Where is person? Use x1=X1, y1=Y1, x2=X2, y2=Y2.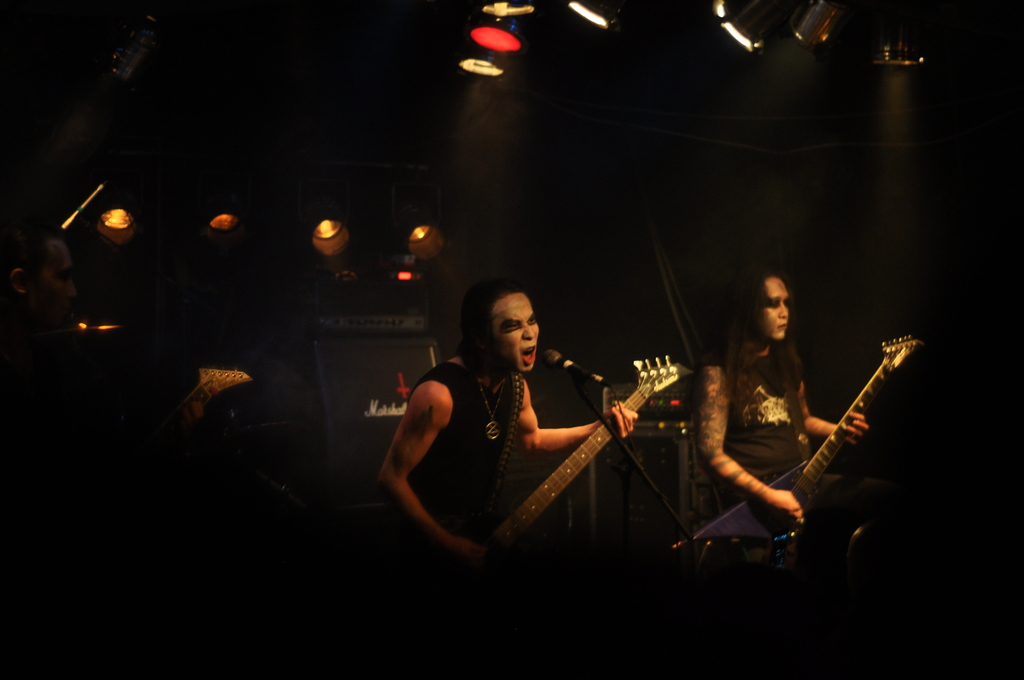
x1=371, y1=280, x2=640, y2=562.
